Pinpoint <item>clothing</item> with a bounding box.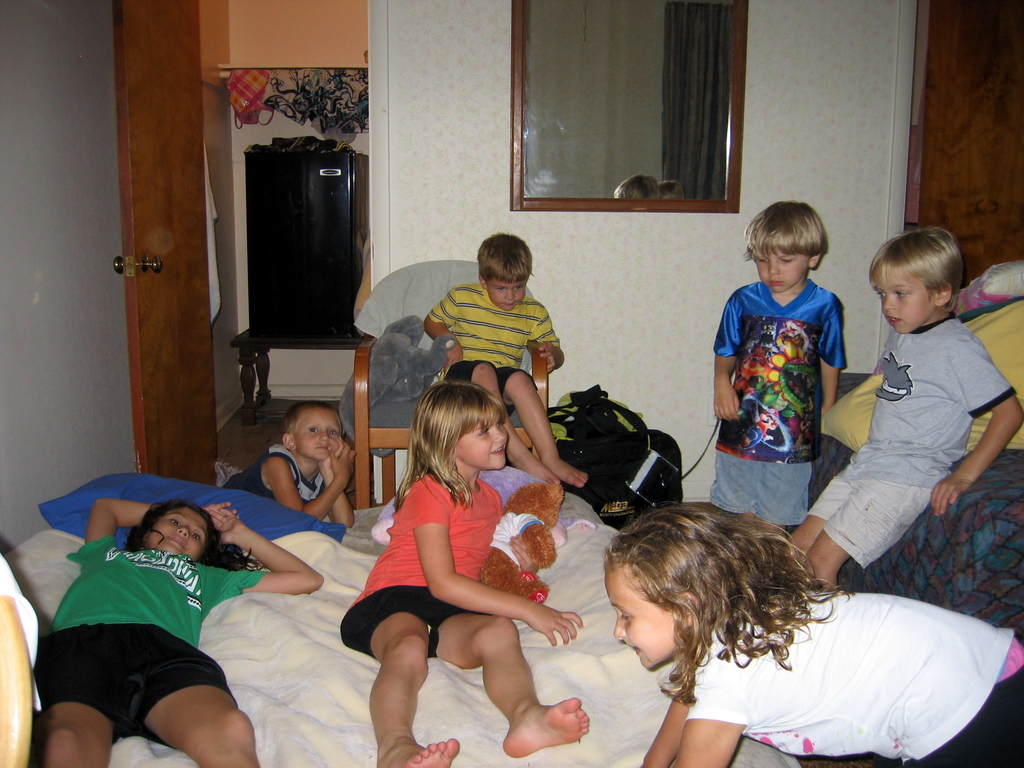
bbox(809, 314, 1018, 569).
